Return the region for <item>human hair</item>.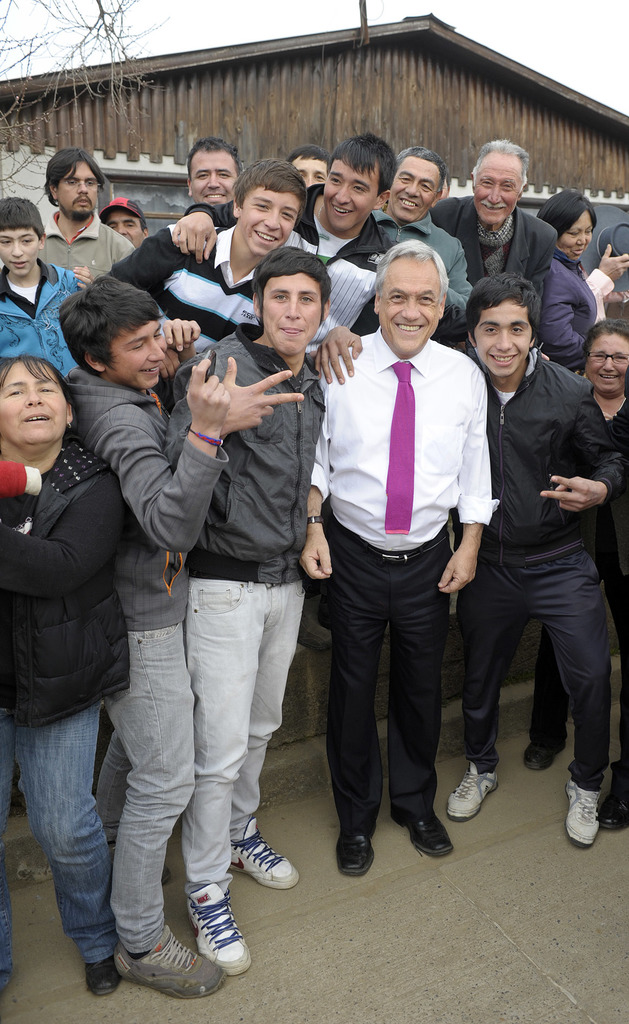
(250, 246, 332, 328).
